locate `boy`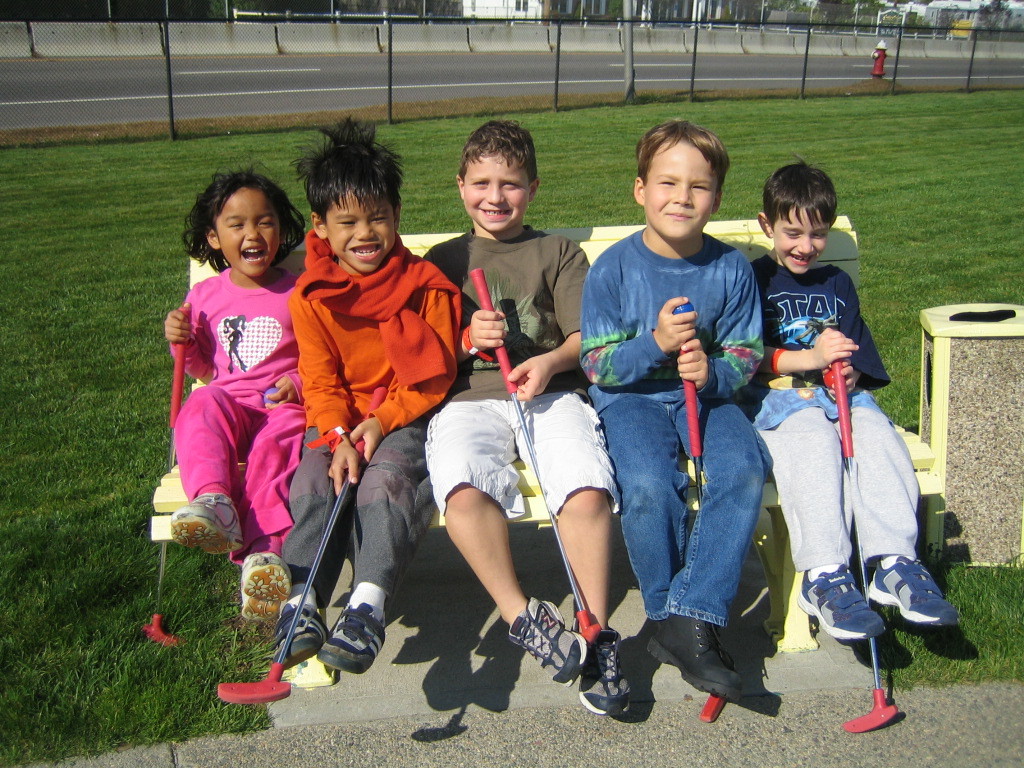
crop(424, 119, 633, 717)
